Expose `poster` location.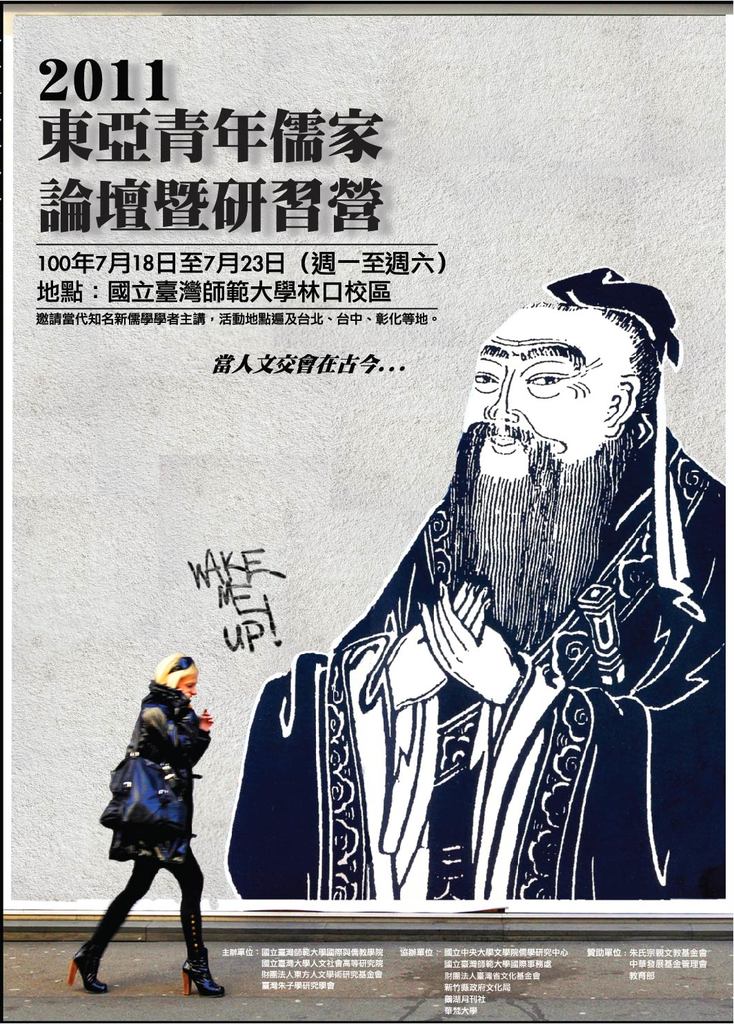
Exposed at <box>7,0,733,917</box>.
